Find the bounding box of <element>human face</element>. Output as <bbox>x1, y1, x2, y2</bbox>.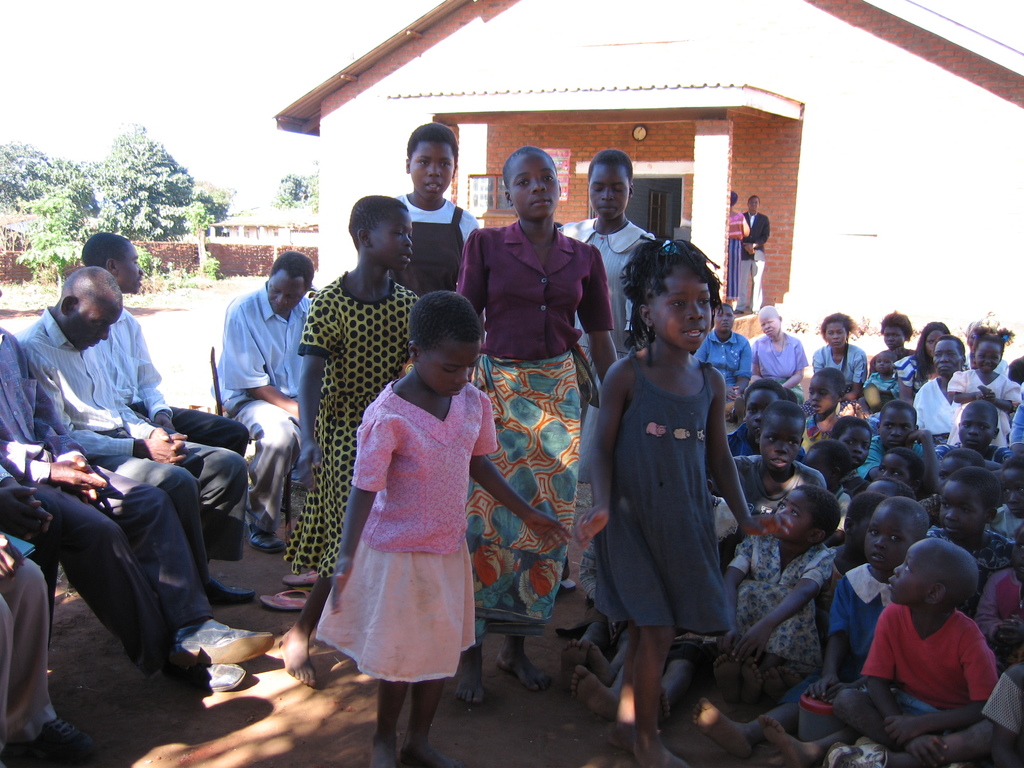
<bbox>760, 315, 780, 341</bbox>.
